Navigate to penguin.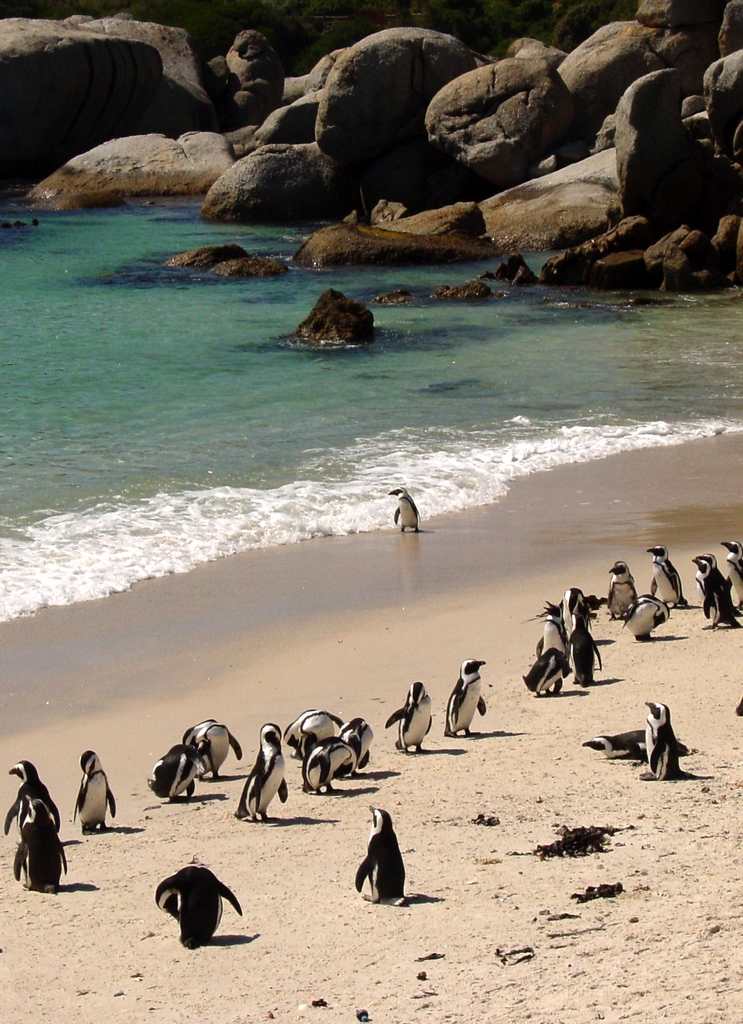
Navigation target: 354:804:413:911.
